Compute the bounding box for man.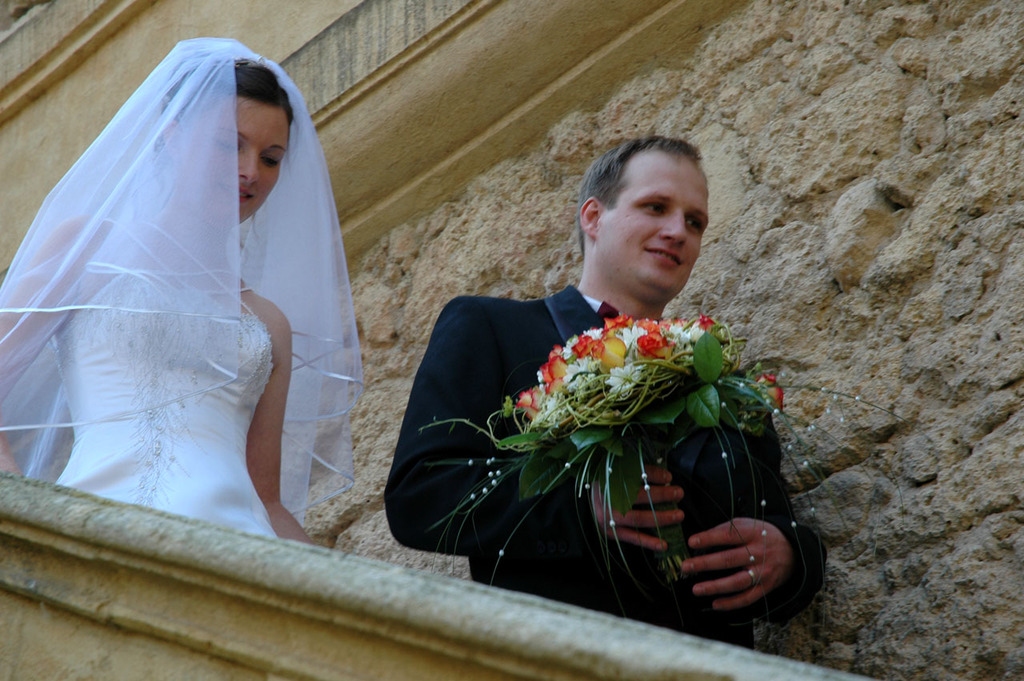
385/130/823/609.
